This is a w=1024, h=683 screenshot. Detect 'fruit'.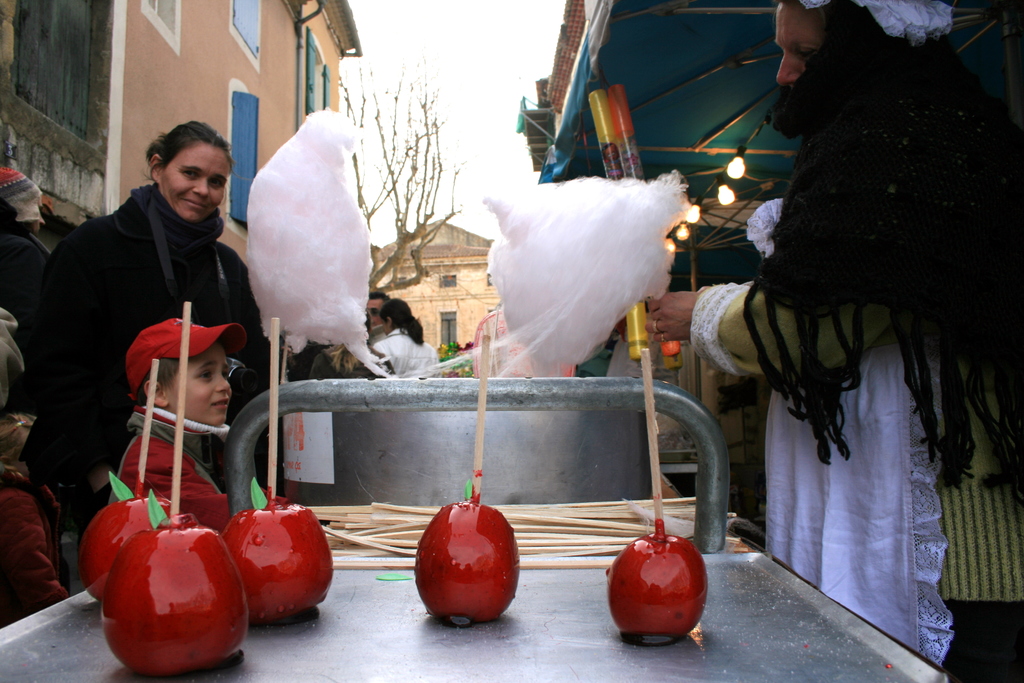
bbox=[609, 534, 708, 635].
